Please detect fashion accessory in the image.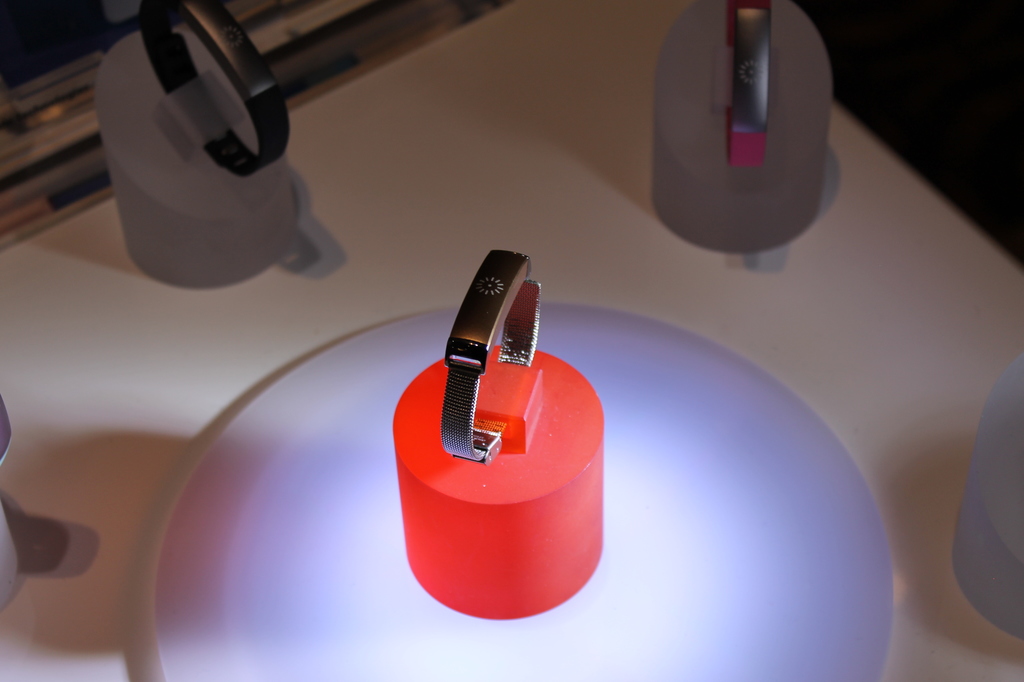
437:245:543:464.
